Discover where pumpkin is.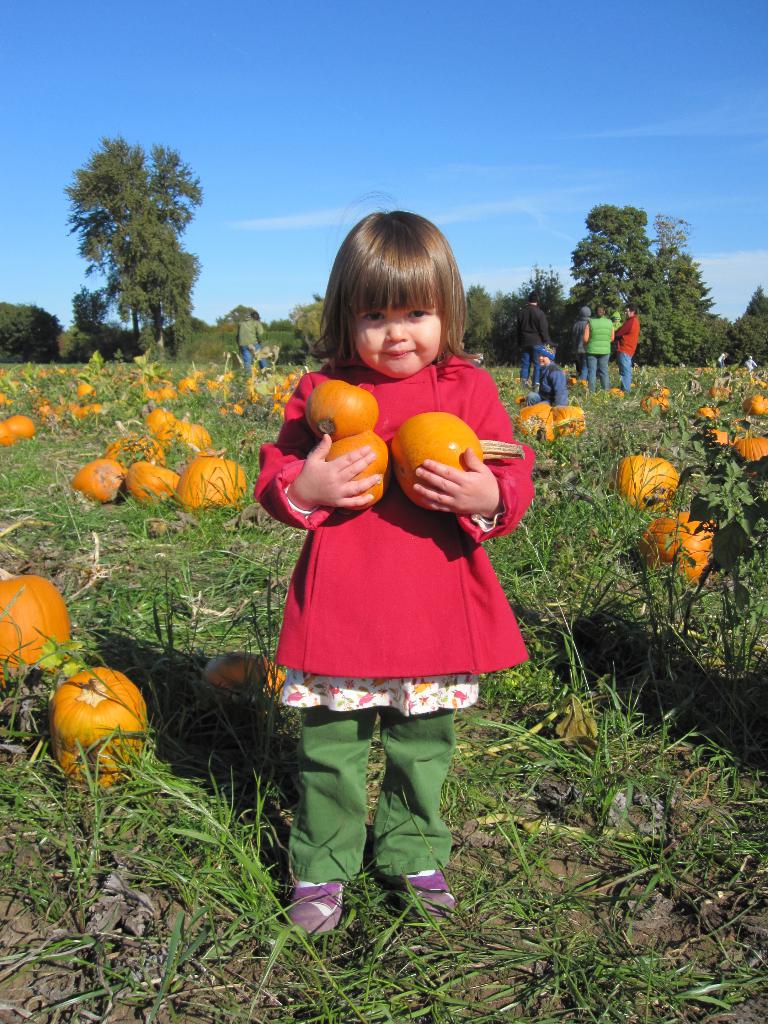
Discovered at <bbox>147, 410, 209, 447</bbox>.
